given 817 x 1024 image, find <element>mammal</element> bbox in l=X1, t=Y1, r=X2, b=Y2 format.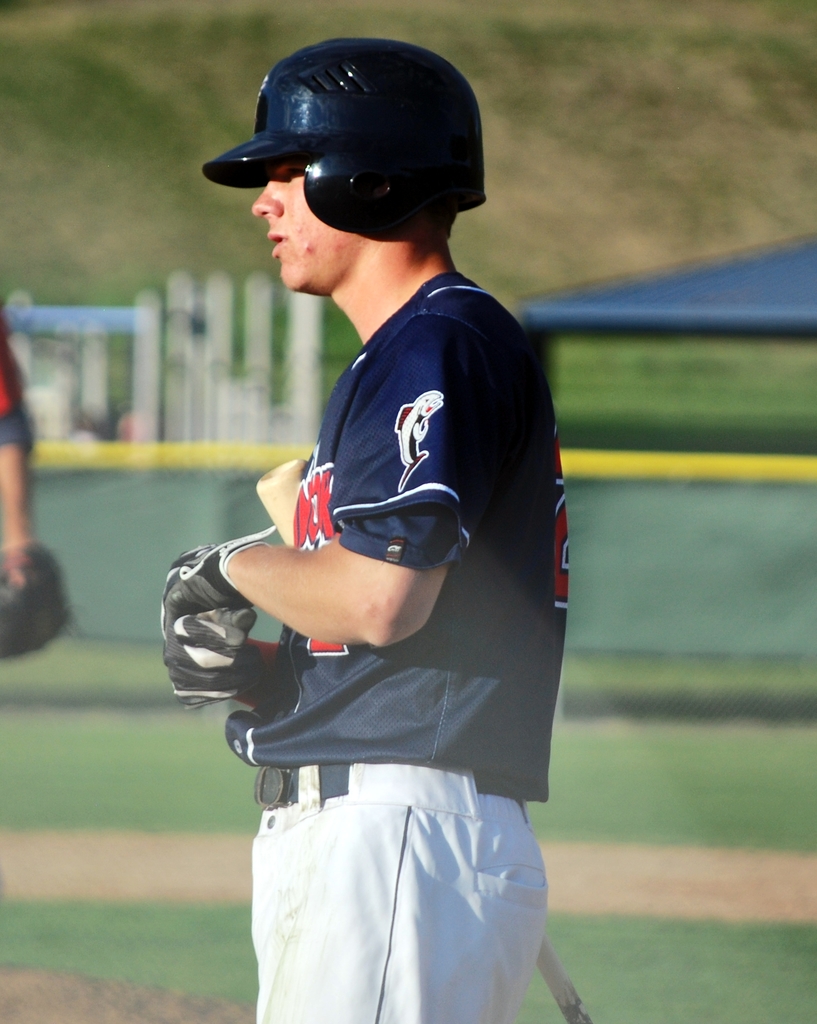
l=0, t=303, r=35, b=593.
